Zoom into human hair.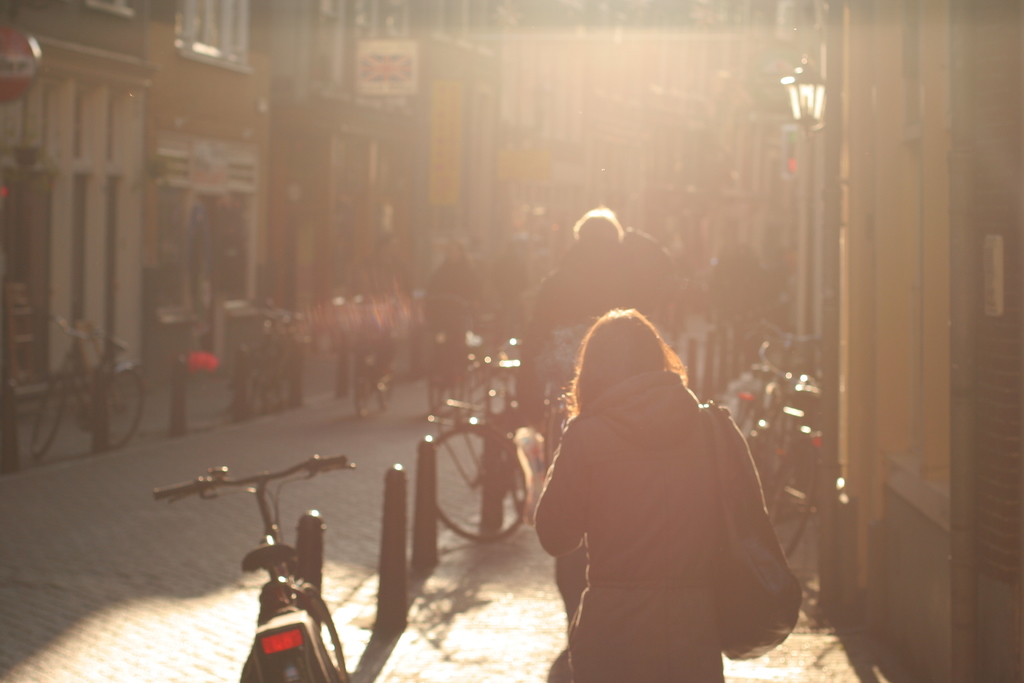
Zoom target: pyautogui.locateOnScreen(572, 308, 687, 399).
